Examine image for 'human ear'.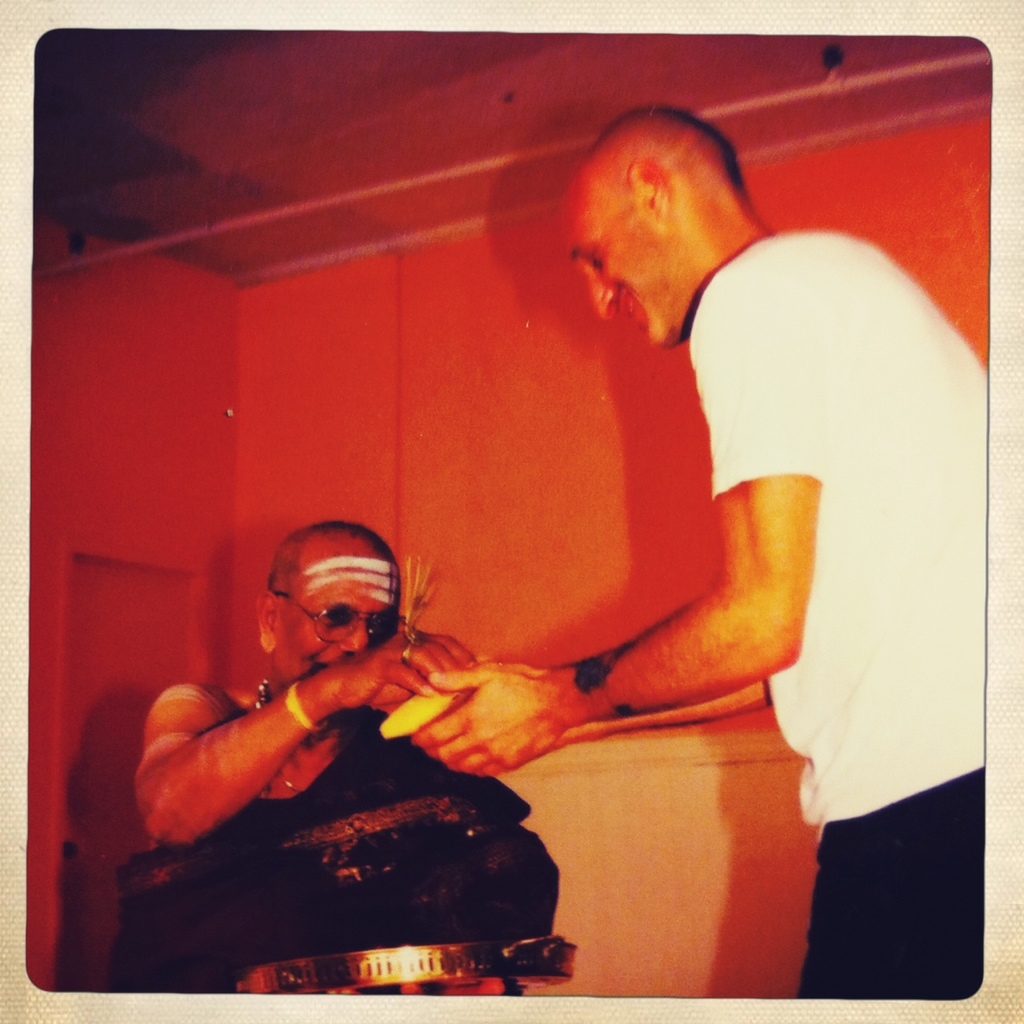
Examination result: {"left": 251, "top": 592, "right": 278, "bottom": 656}.
